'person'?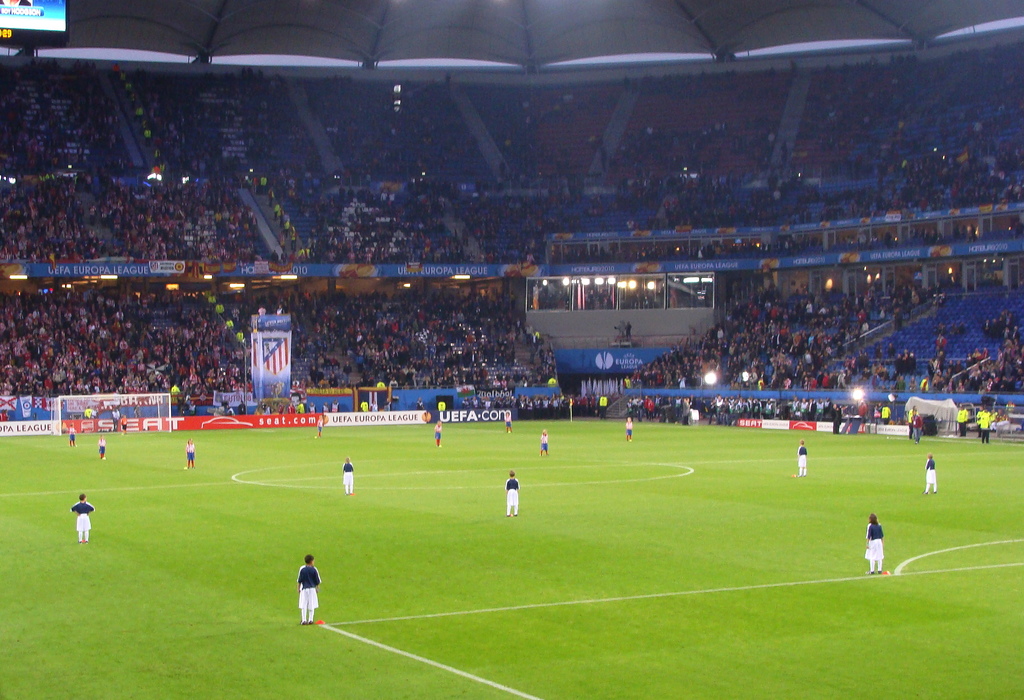
crop(433, 419, 443, 450)
